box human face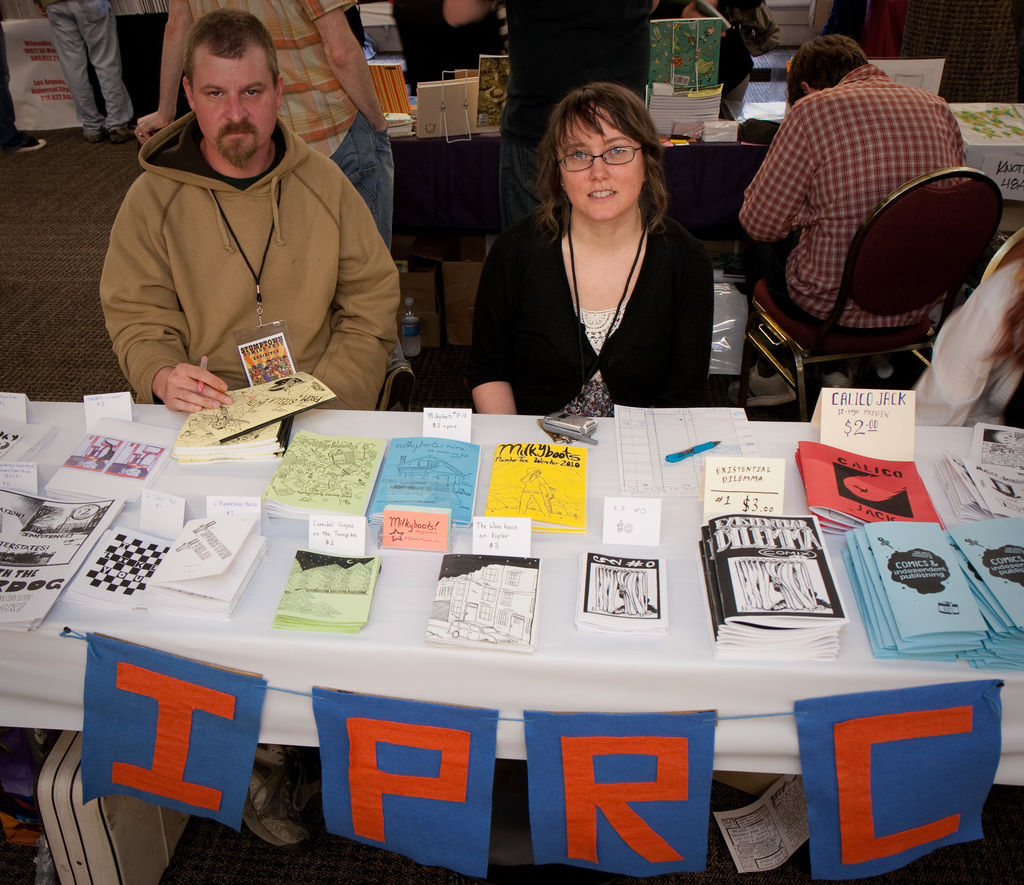
left=558, top=101, right=648, bottom=218
